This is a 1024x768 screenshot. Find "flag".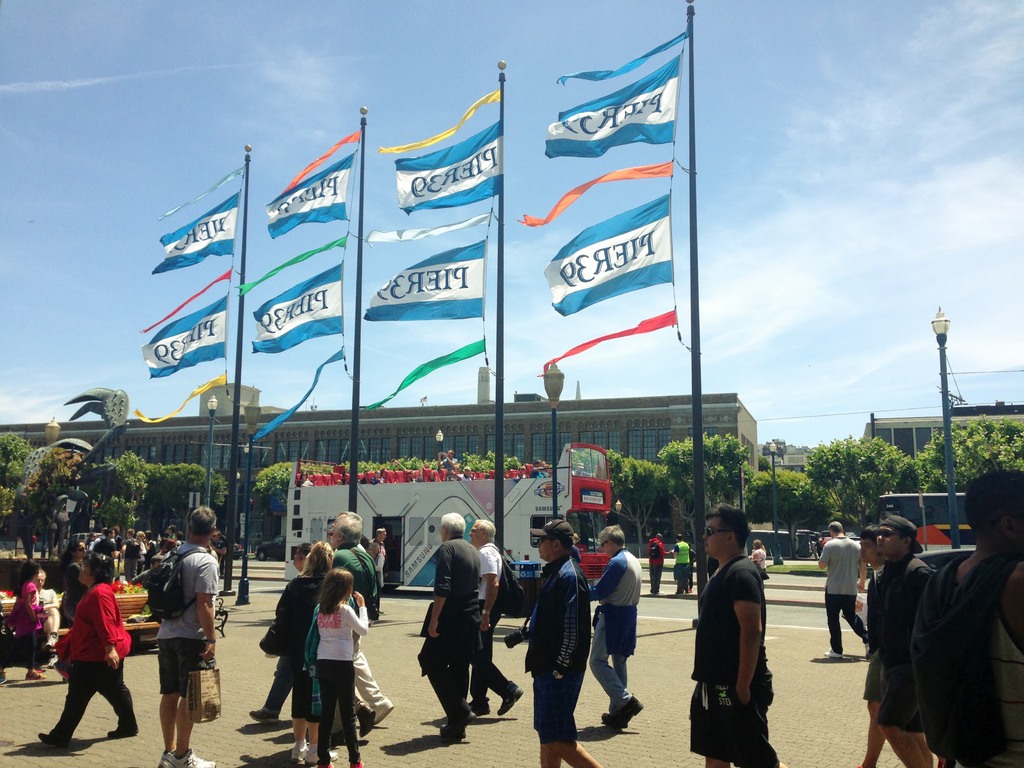
Bounding box: 543 54 685 152.
